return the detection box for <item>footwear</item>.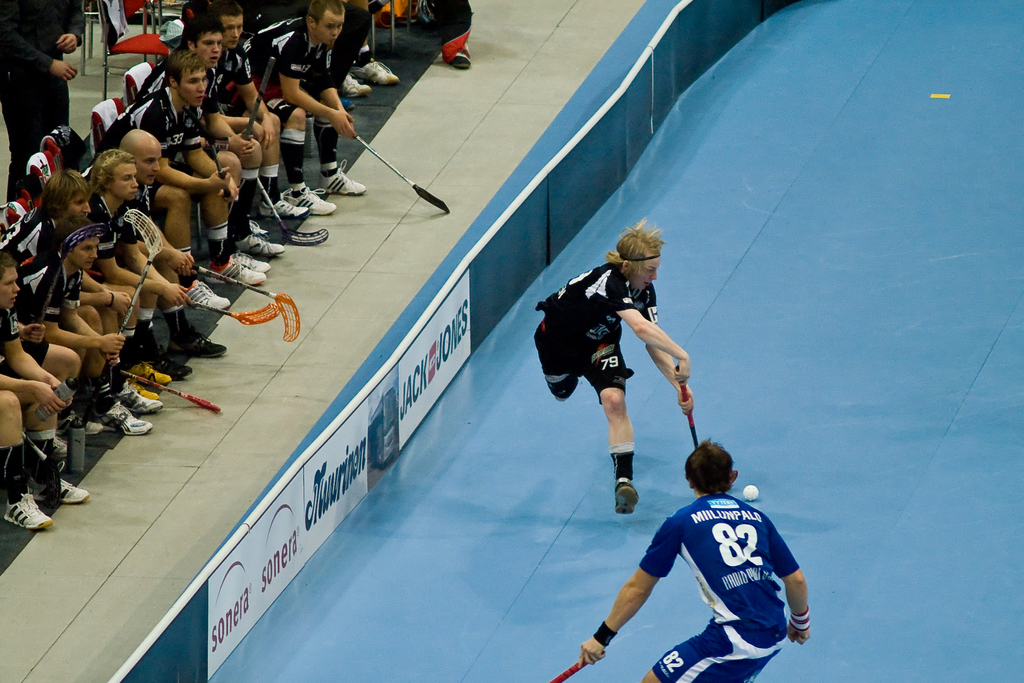
detection(109, 379, 170, 415).
